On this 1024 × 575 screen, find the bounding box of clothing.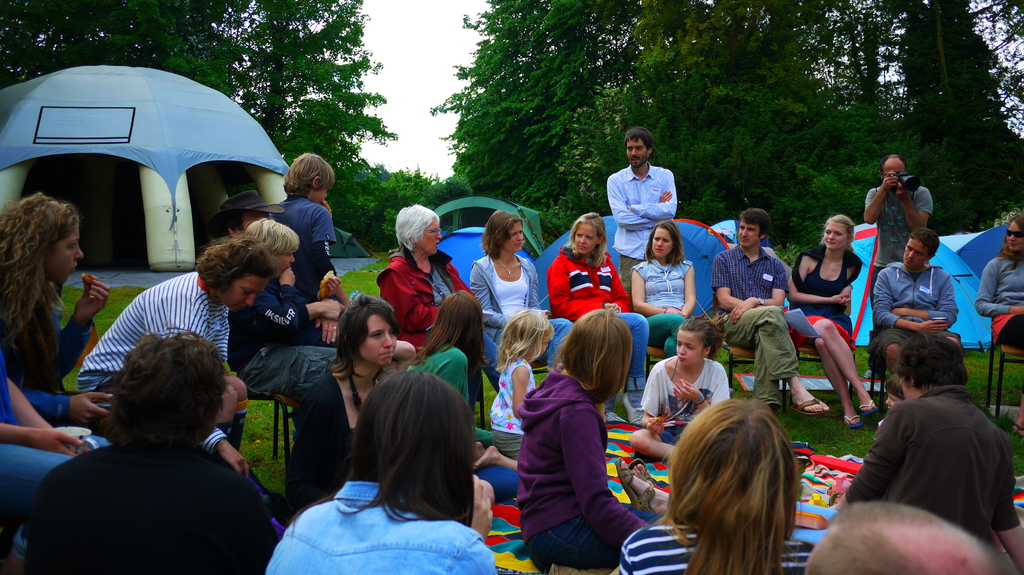
Bounding box: {"x1": 863, "y1": 184, "x2": 935, "y2": 308}.
